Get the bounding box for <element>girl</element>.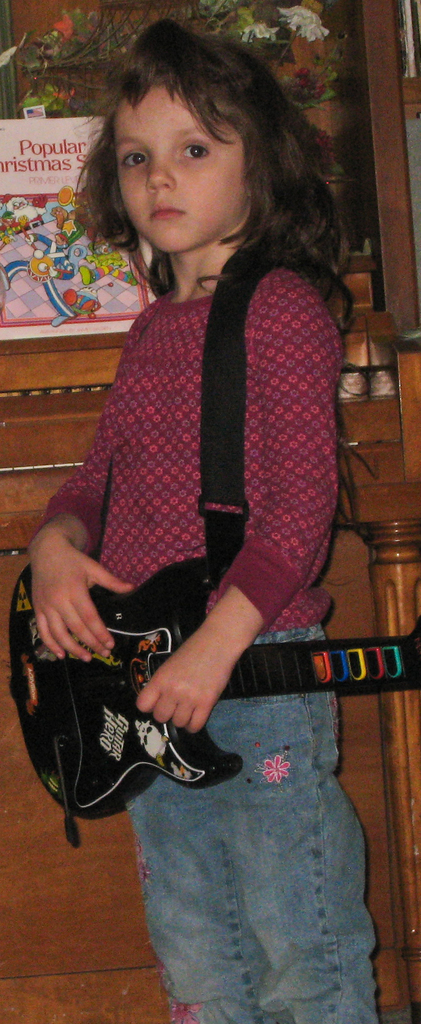
24/17/378/1022.
